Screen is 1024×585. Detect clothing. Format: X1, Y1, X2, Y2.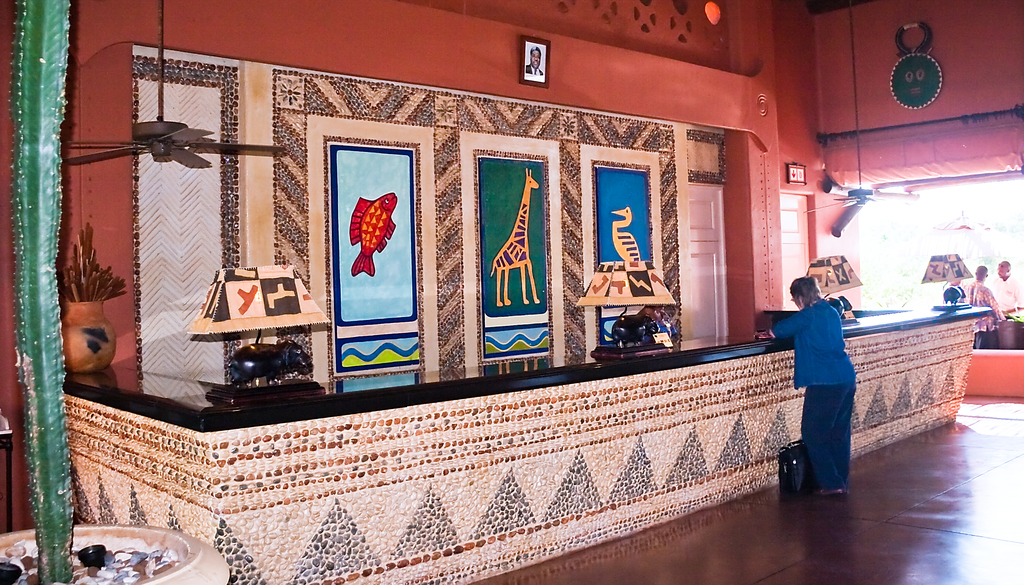
783, 285, 865, 489.
